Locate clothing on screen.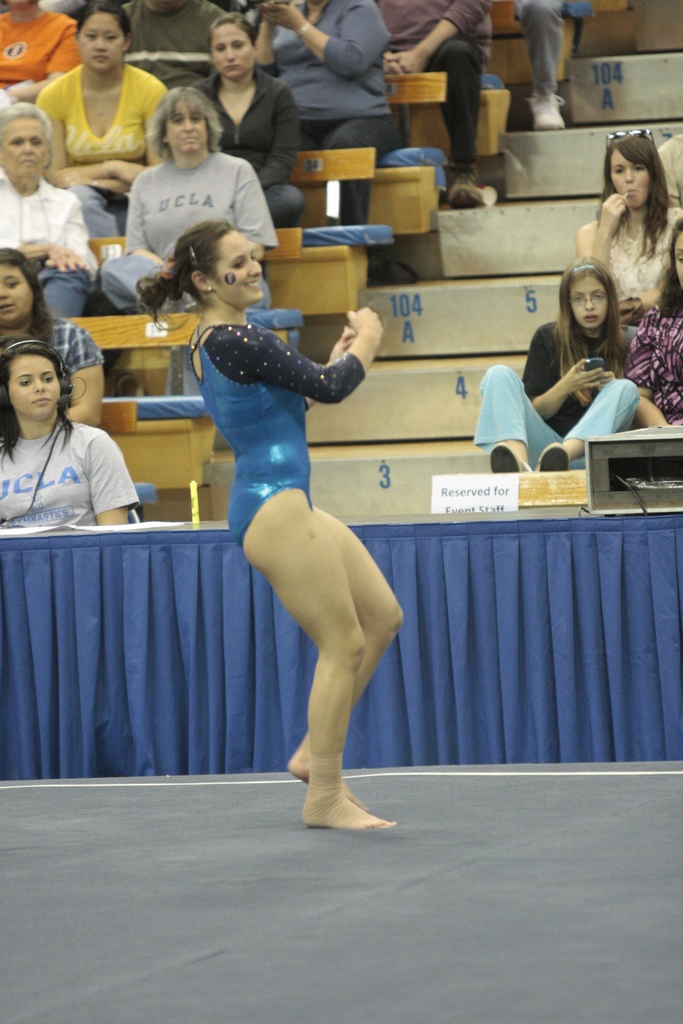
On screen at bbox=[476, 319, 642, 470].
